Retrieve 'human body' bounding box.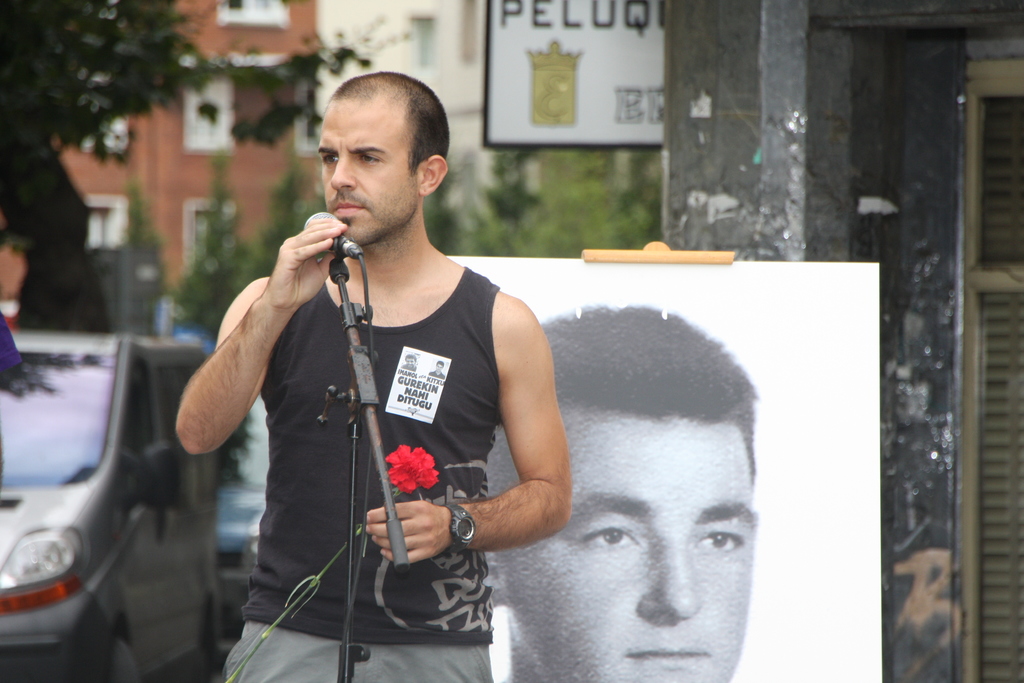
Bounding box: detection(483, 308, 758, 682).
